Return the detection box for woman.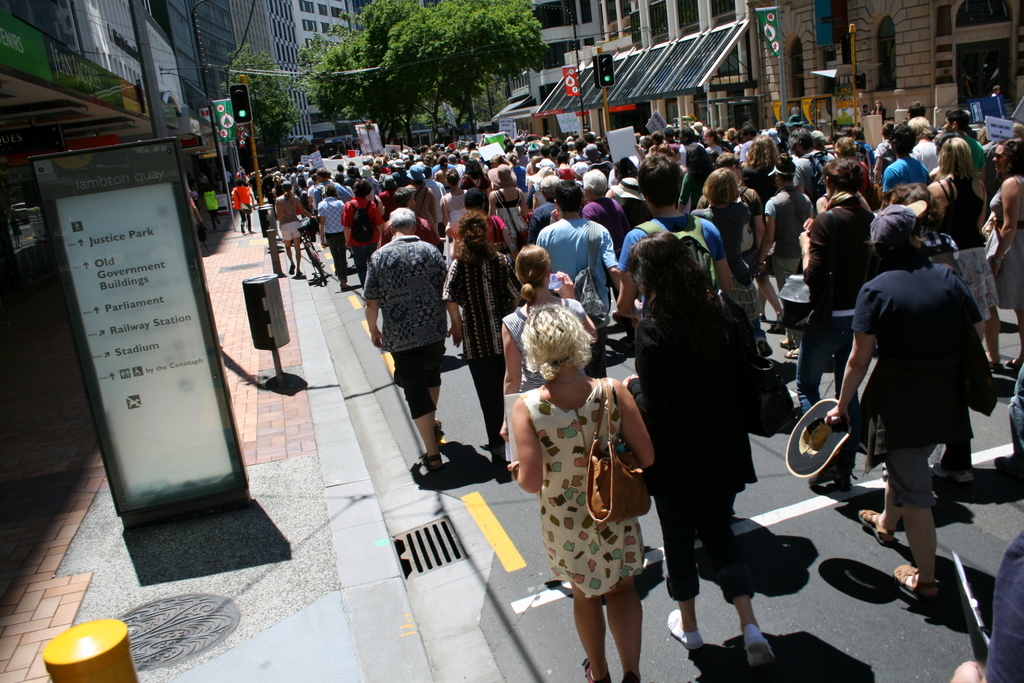
[x1=507, y1=305, x2=663, y2=682].
